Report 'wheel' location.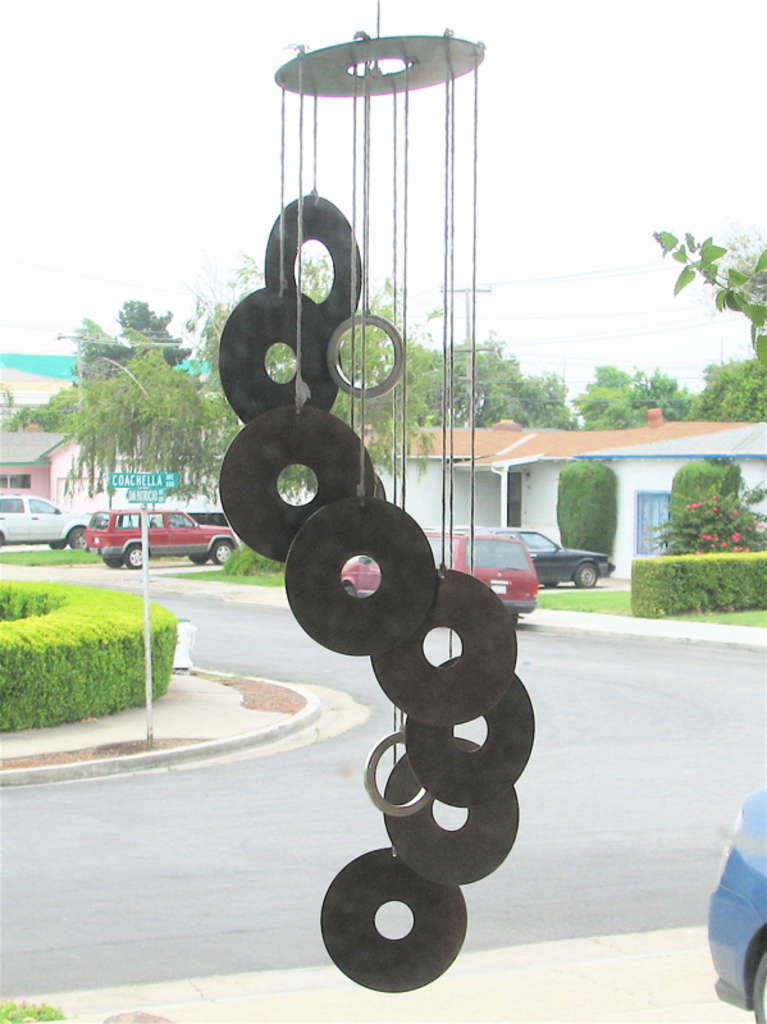
Report: bbox=(50, 540, 70, 550).
